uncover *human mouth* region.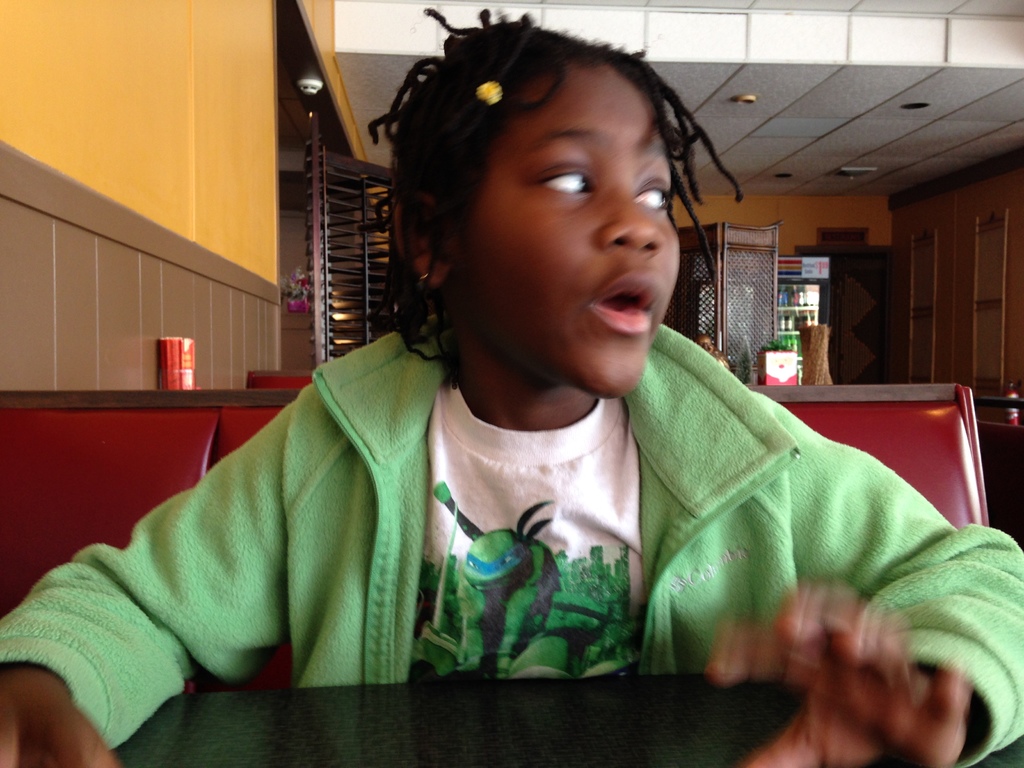
Uncovered: {"x1": 584, "y1": 278, "x2": 653, "y2": 332}.
